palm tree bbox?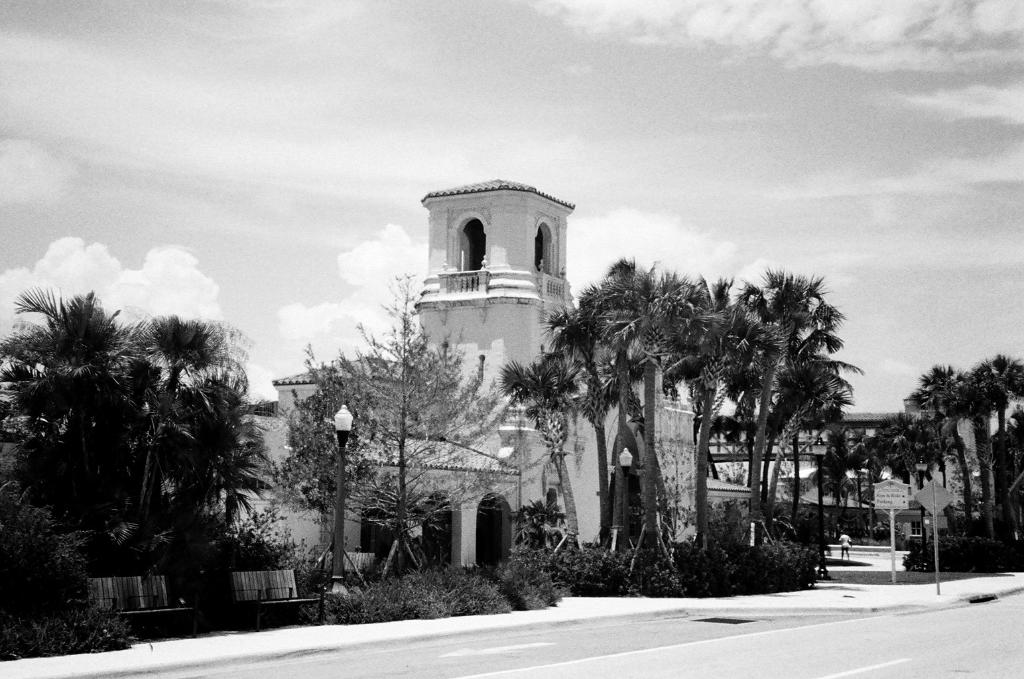
x1=23, y1=303, x2=197, y2=648
